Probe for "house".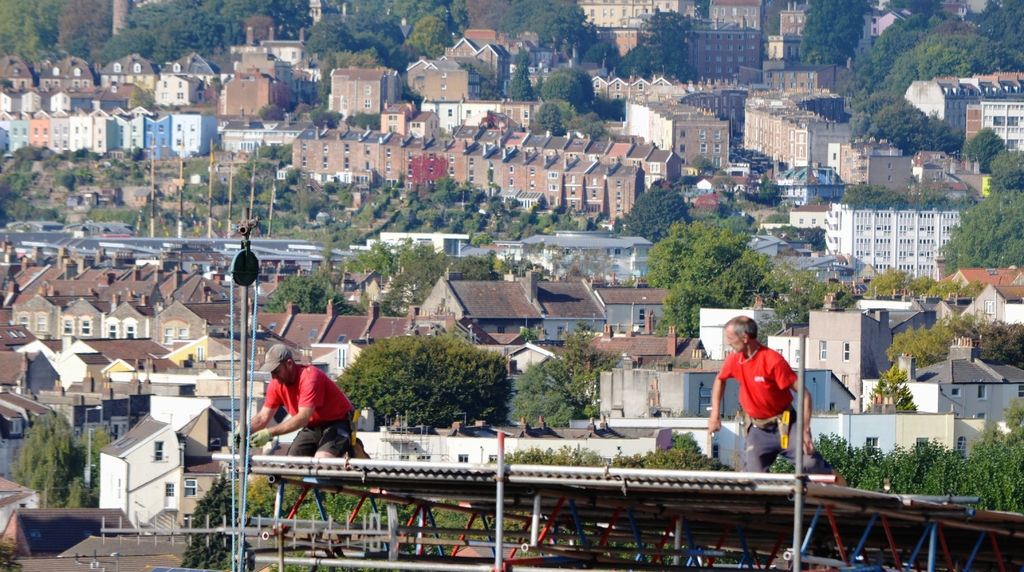
Probe result: (left=760, top=55, right=859, bottom=89).
